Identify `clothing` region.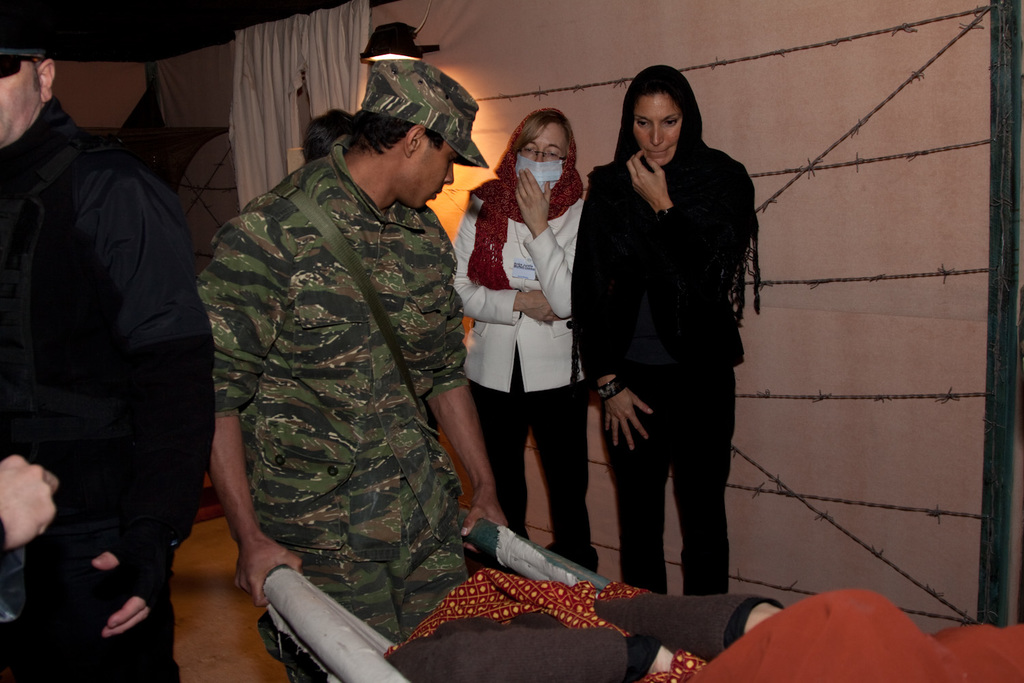
Region: [x1=0, y1=102, x2=208, y2=682].
